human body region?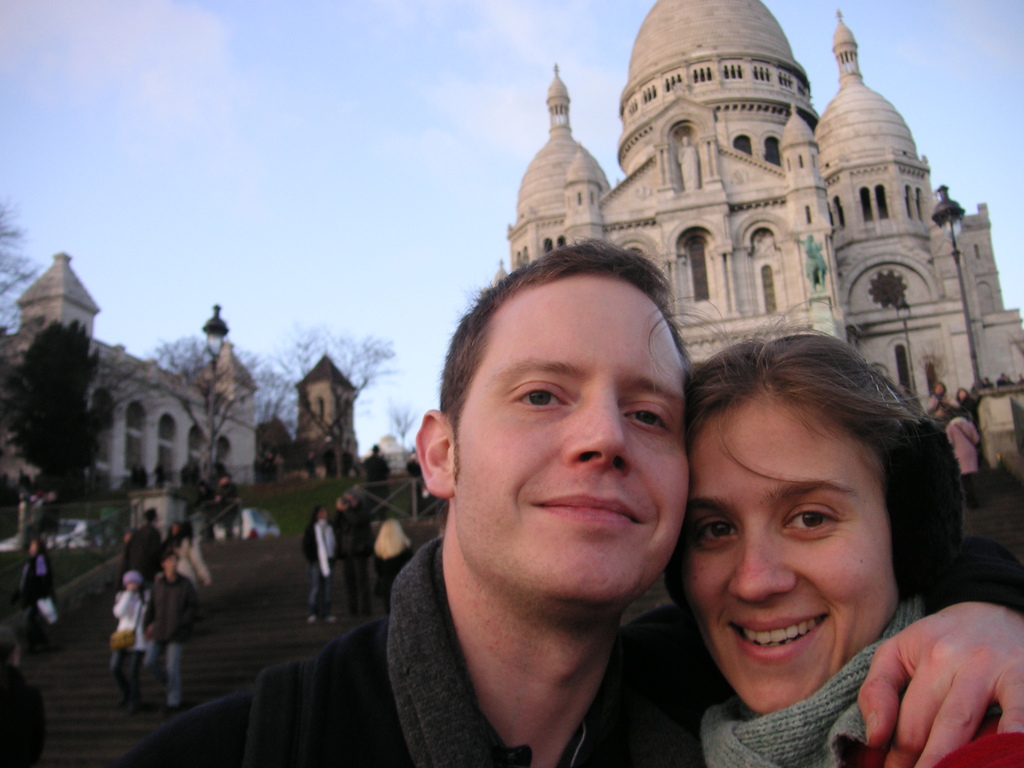
(17, 557, 56, 644)
